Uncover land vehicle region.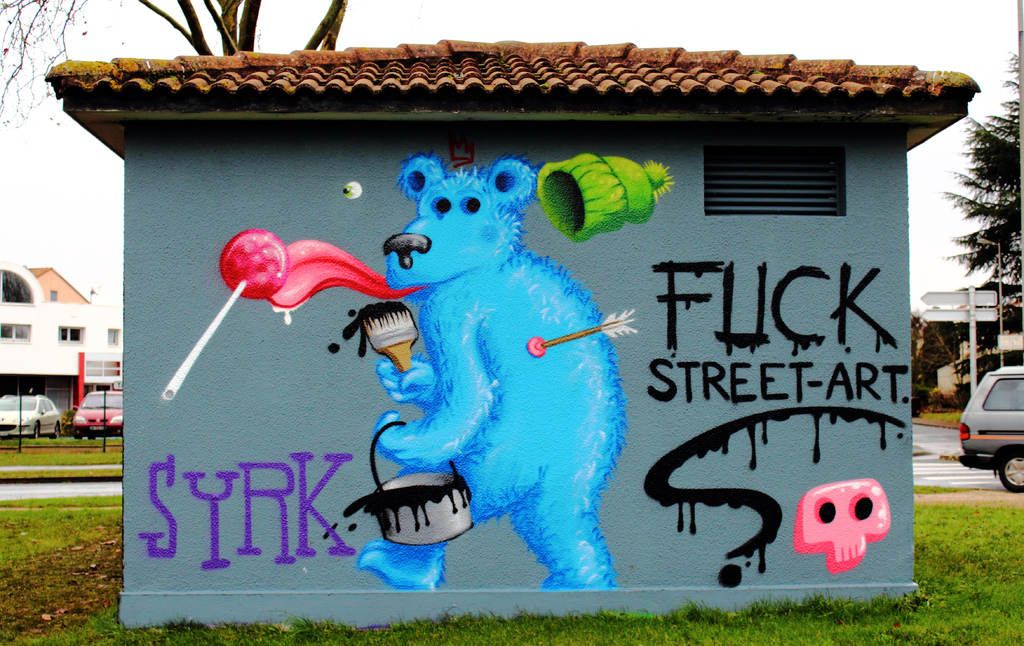
Uncovered: (left=0, top=391, right=64, bottom=442).
